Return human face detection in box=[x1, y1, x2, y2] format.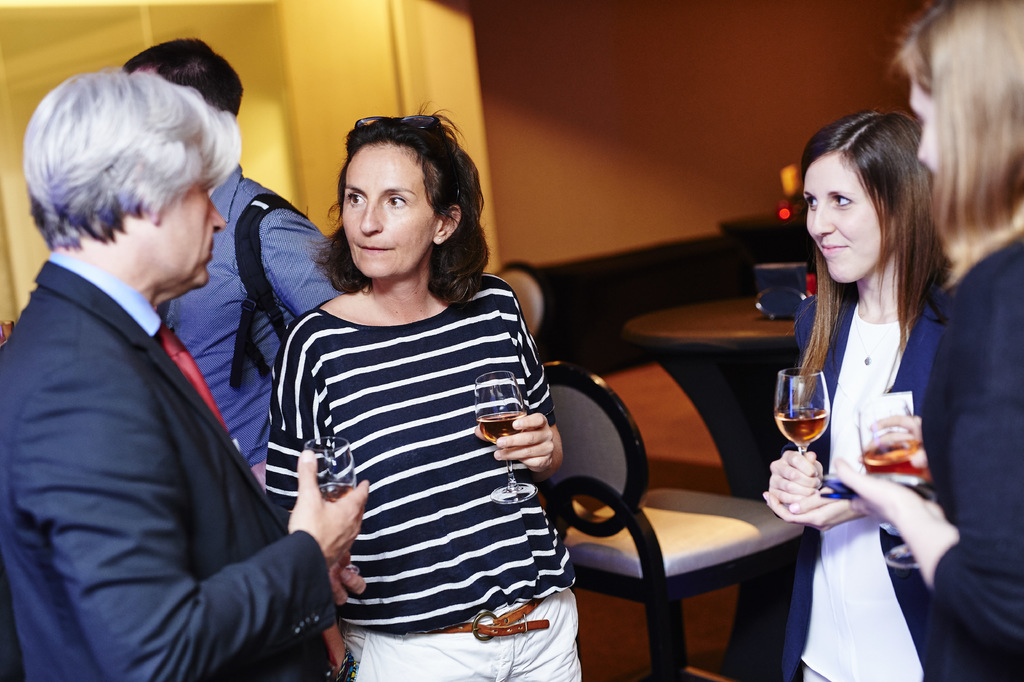
box=[342, 144, 440, 281].
